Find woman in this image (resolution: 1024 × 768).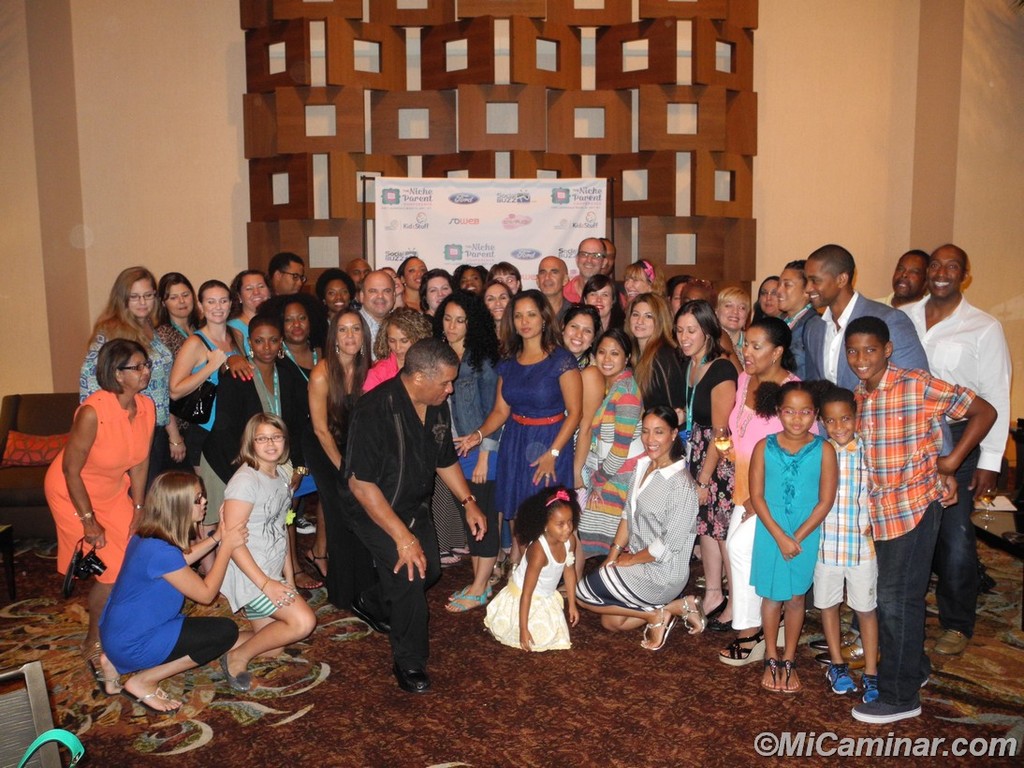
Rect(164, 275, 253, 437).
